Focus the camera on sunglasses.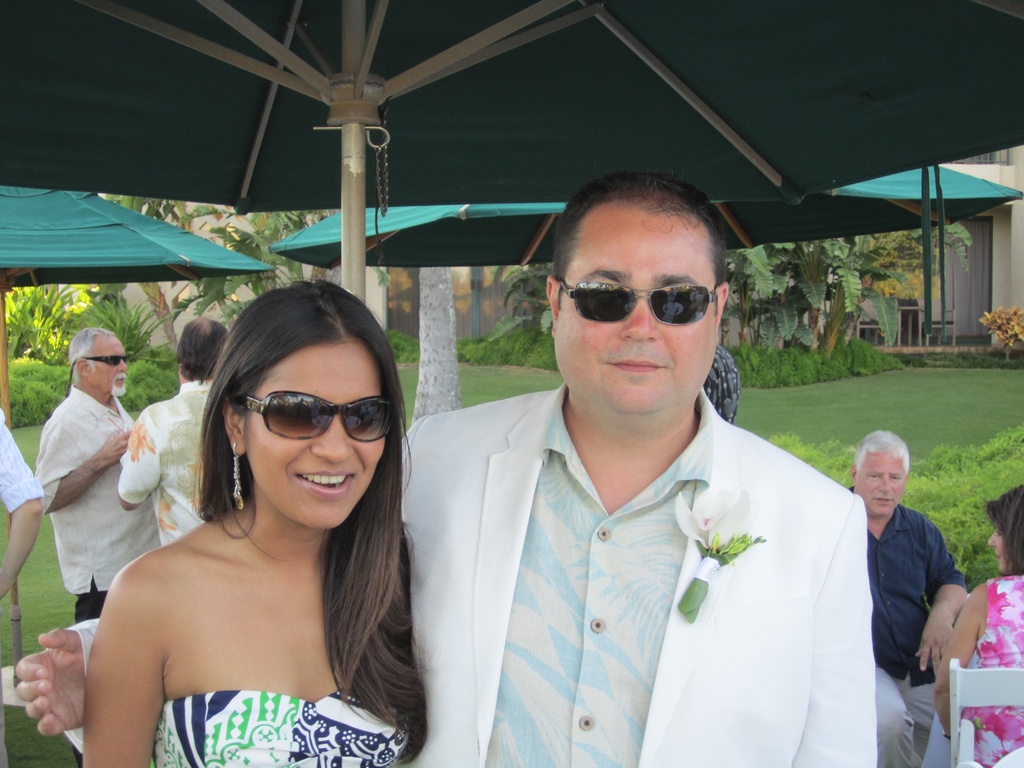
Focus region: <region>241, 389, 392, 443</region>.
